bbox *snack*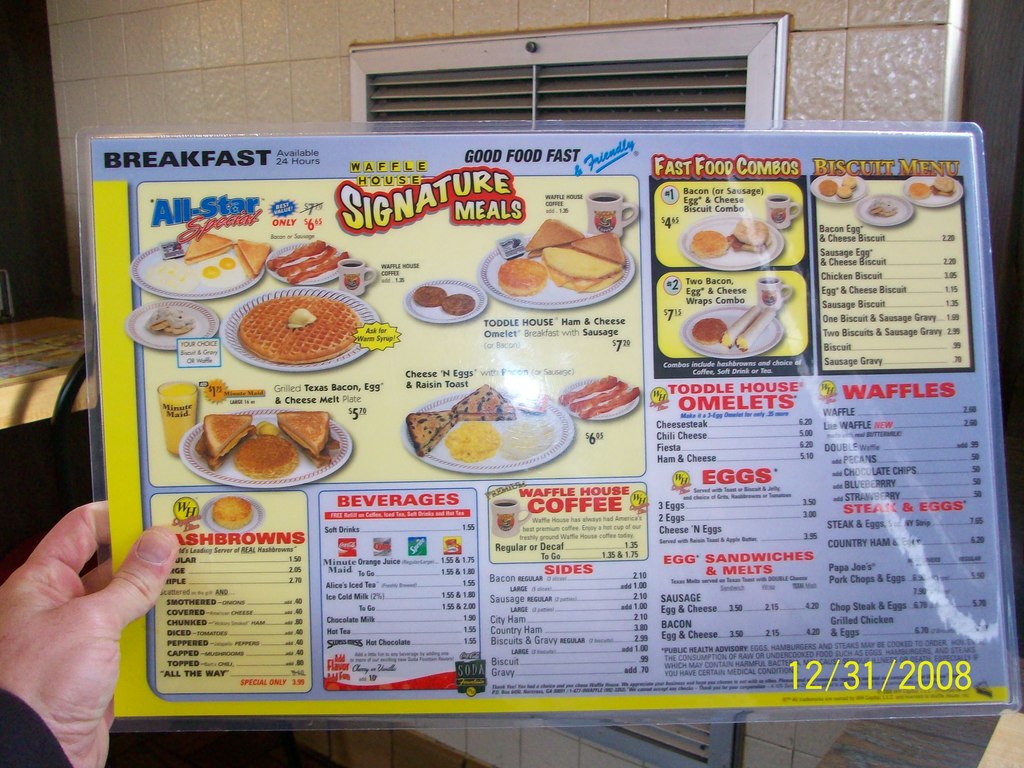
<box>238,292,362,368</box>
